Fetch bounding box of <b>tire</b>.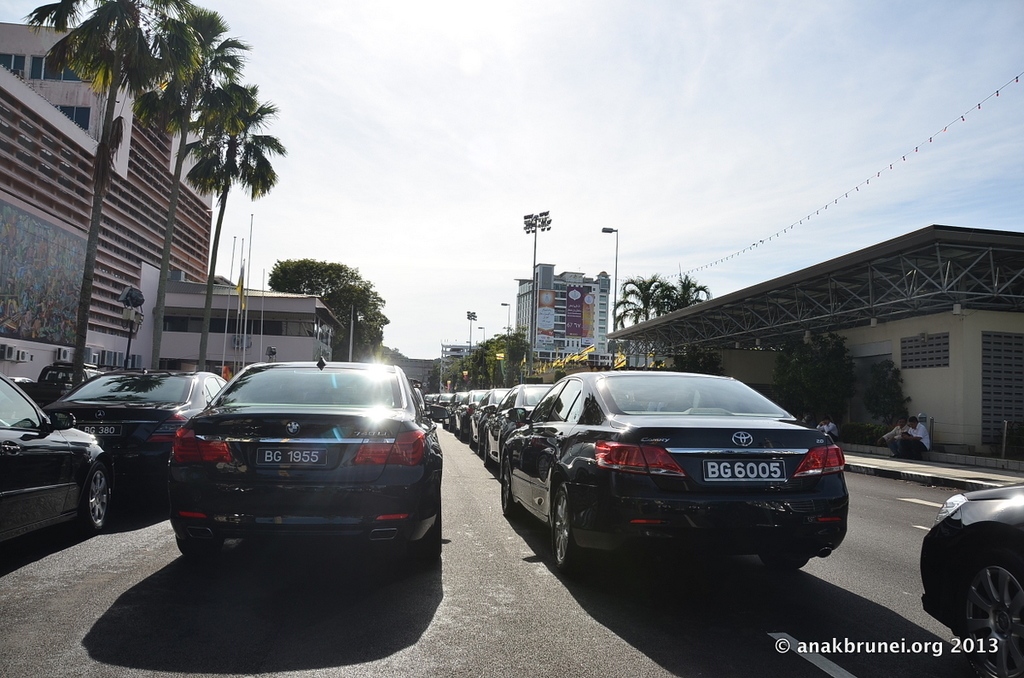
Bbox: 552, 485, 594, 571.
